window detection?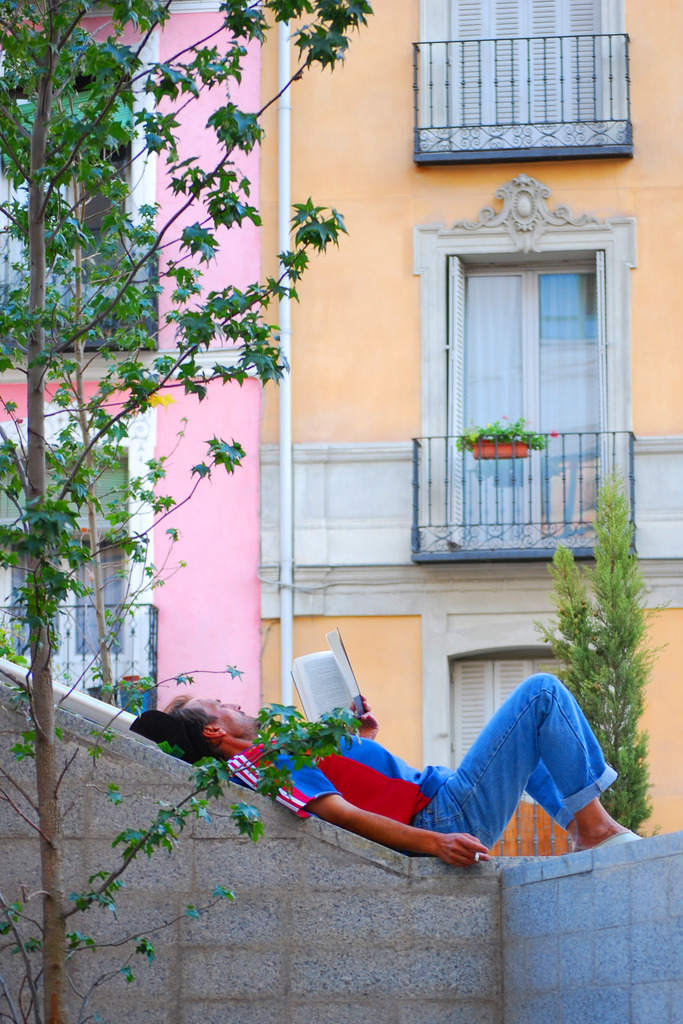
bbox=(79, 533, 136, 653)
